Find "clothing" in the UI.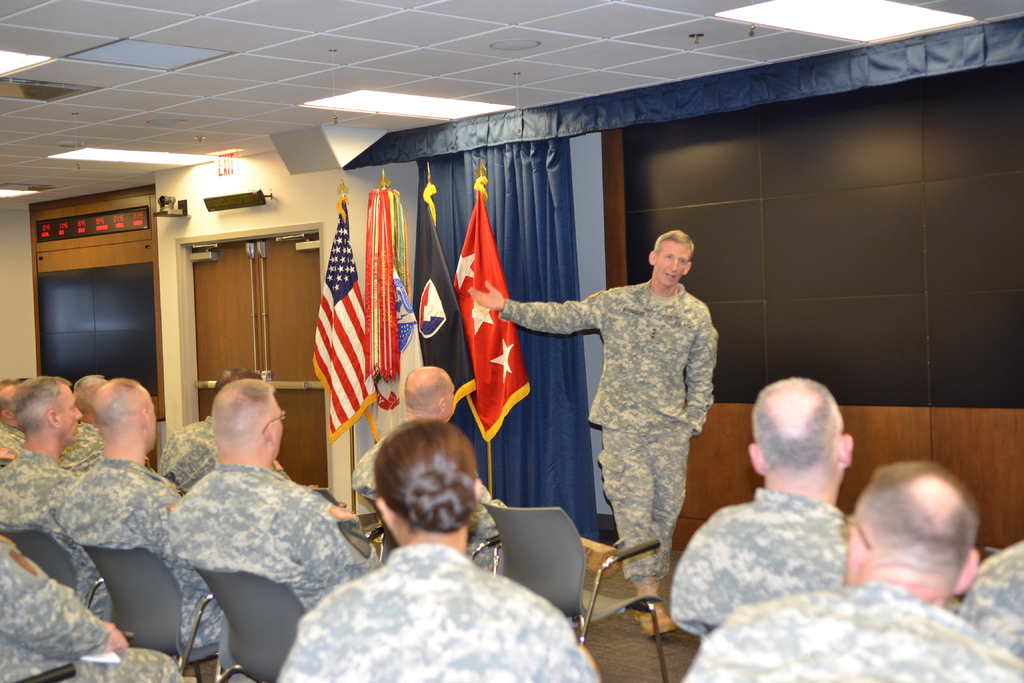
UI element at rect(52, 469, 229, 636).
